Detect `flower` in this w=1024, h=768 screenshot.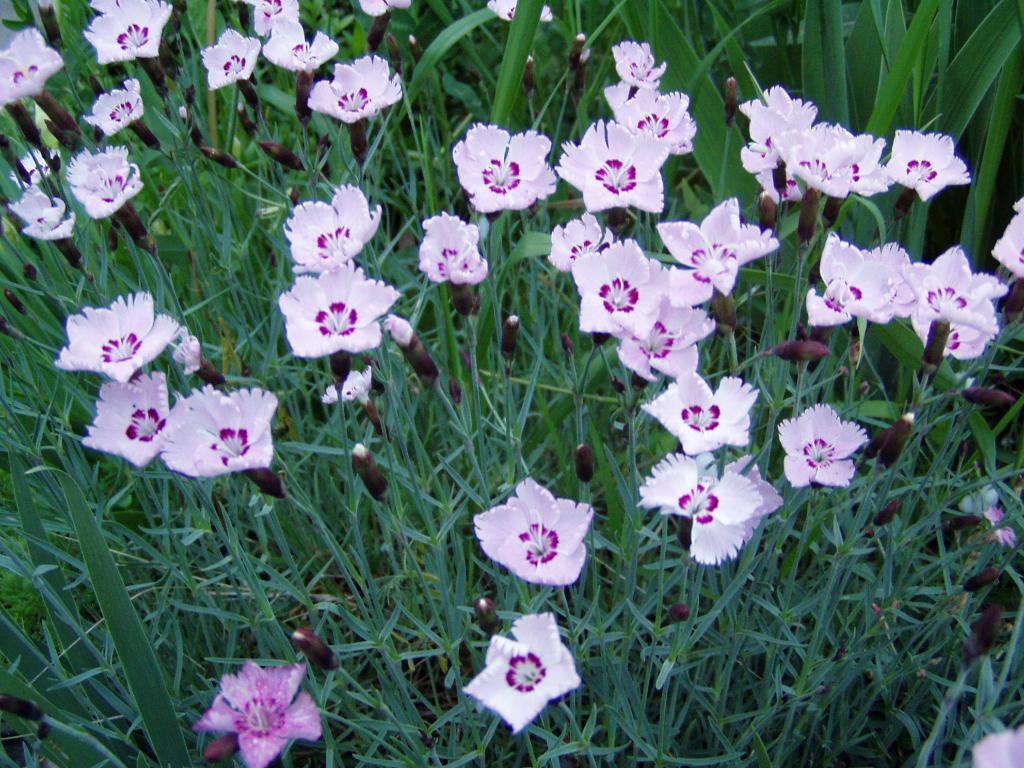
Detection: [278,254,403,360].
